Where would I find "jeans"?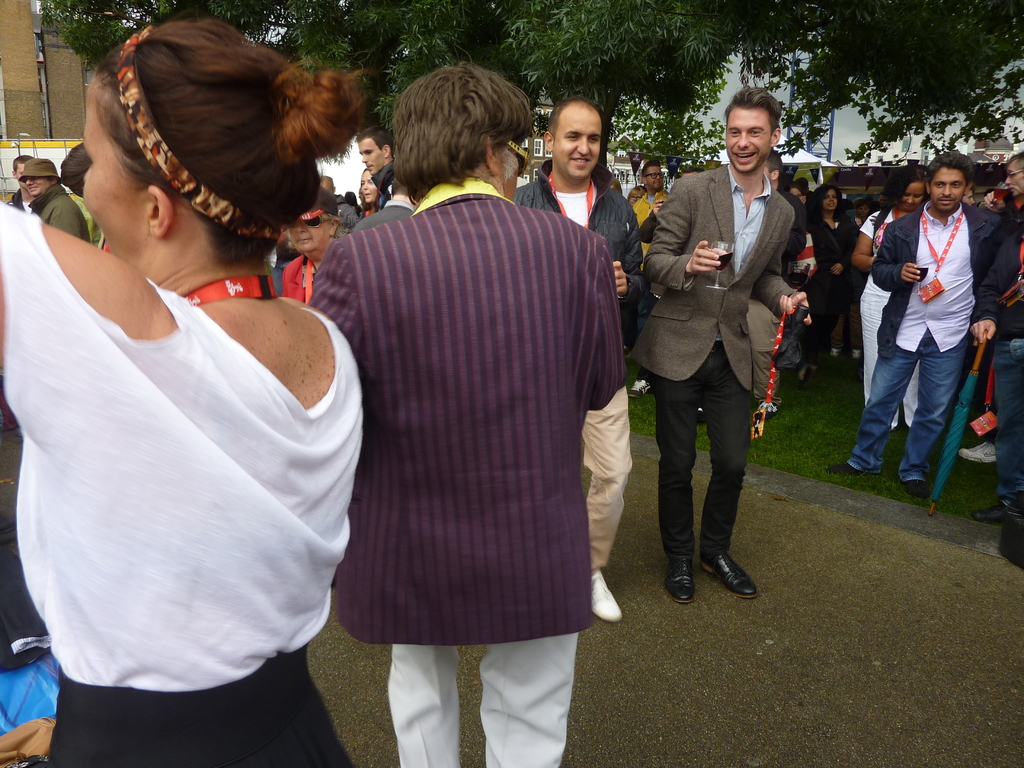
At bbox=(847, 324, 975, 488).
